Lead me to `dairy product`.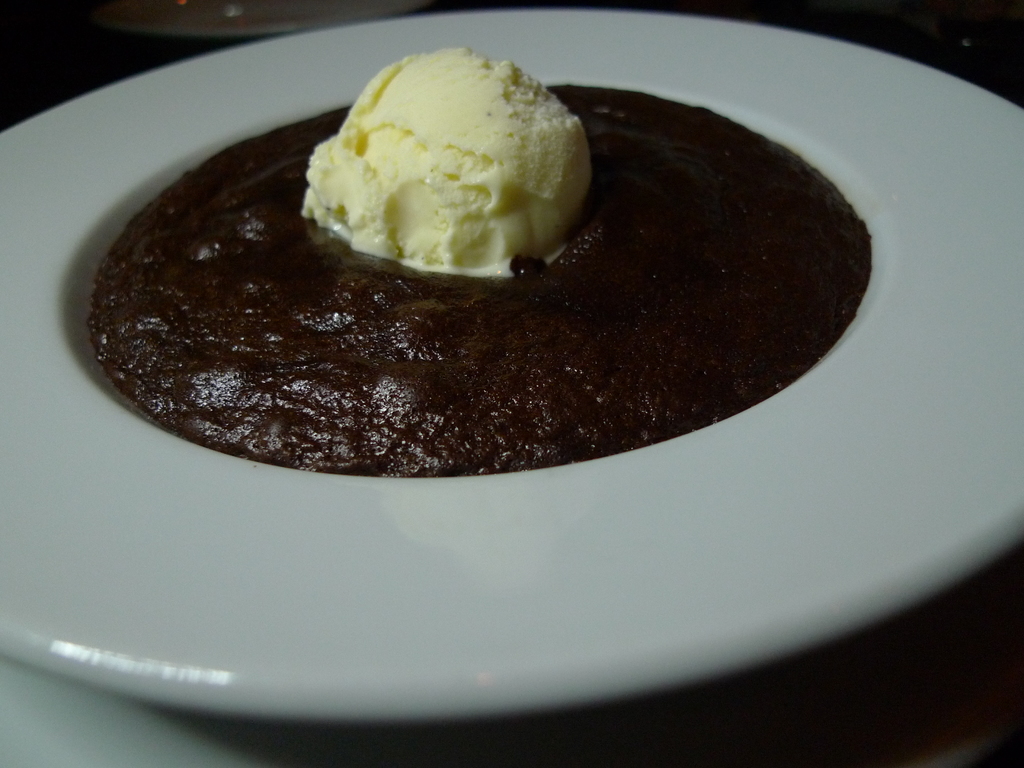
Lead to box(340, 49, 572, 254).
